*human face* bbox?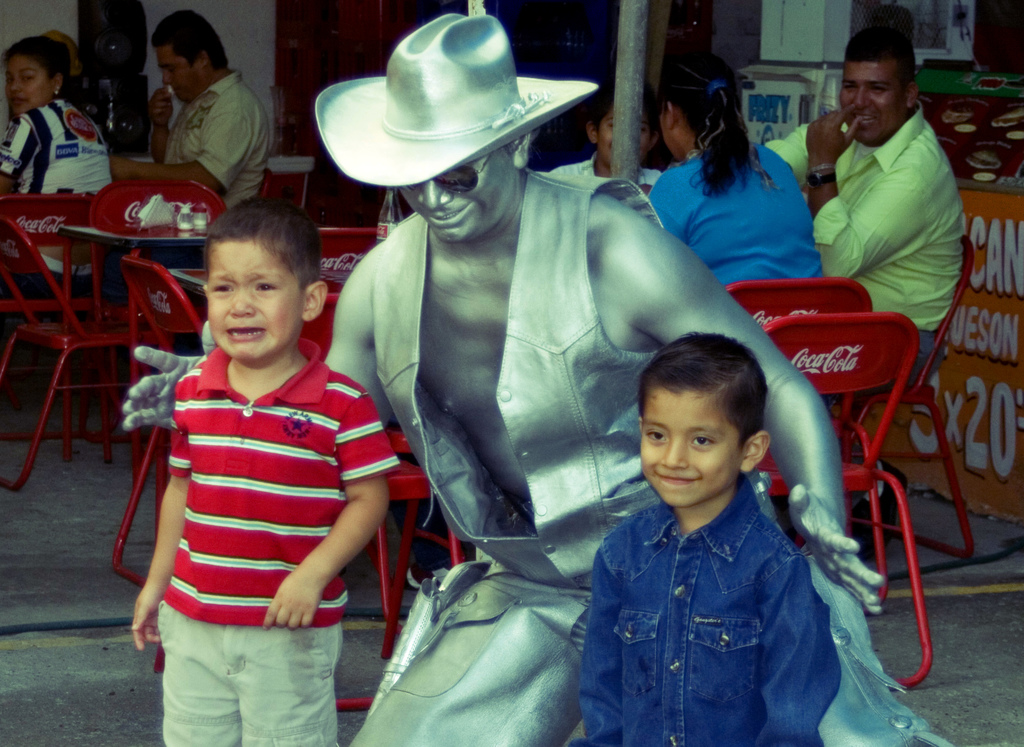
pyautogui.locateOnScreen(401, 152, 507, 241)
